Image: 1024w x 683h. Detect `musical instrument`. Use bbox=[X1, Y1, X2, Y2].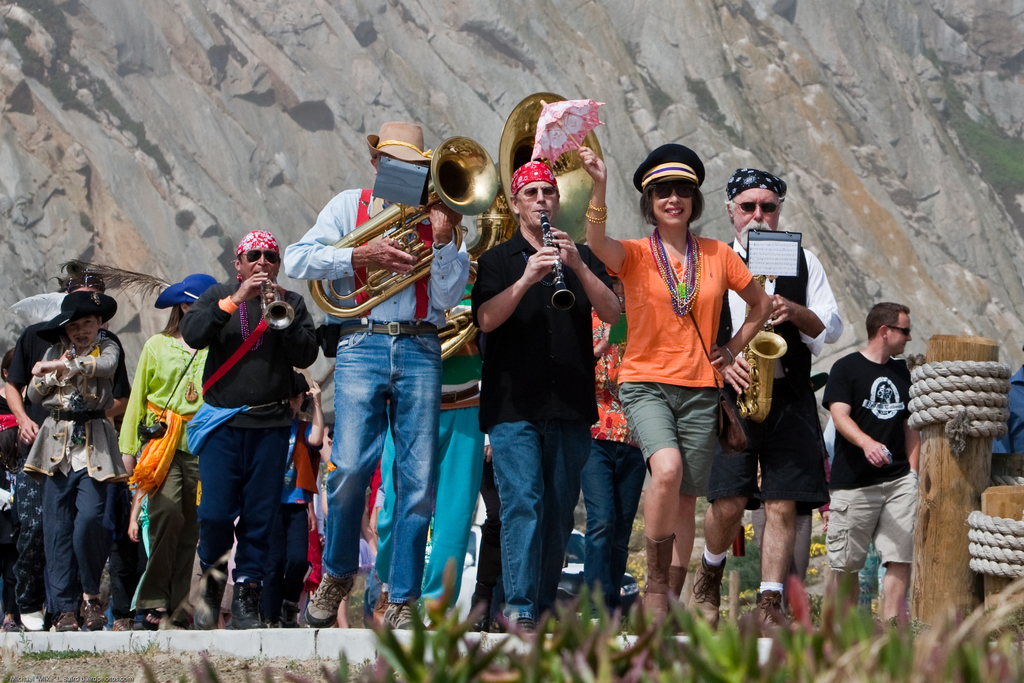
bbox=[545, 211, 574, 312].
